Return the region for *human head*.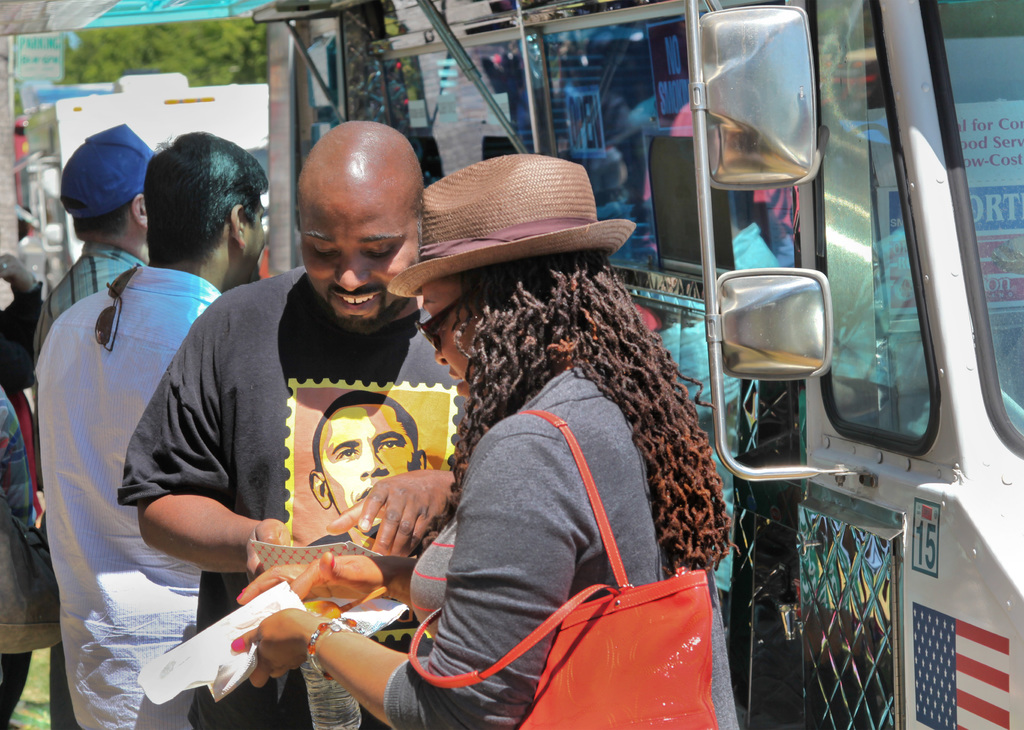
bbox(388, 152, 638, 417).
